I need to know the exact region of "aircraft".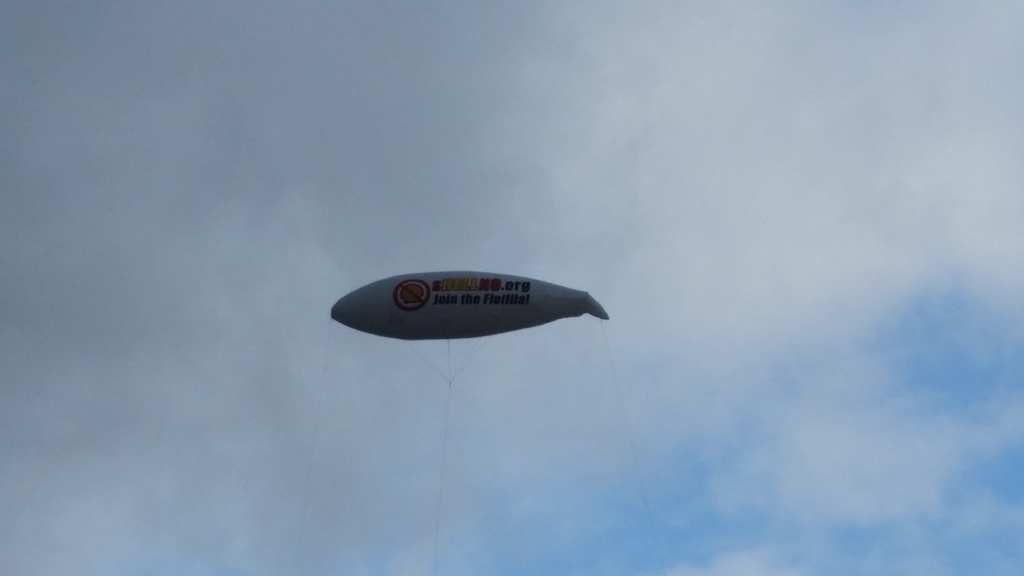
Region: bbox=(323, 267, 609, 344).
